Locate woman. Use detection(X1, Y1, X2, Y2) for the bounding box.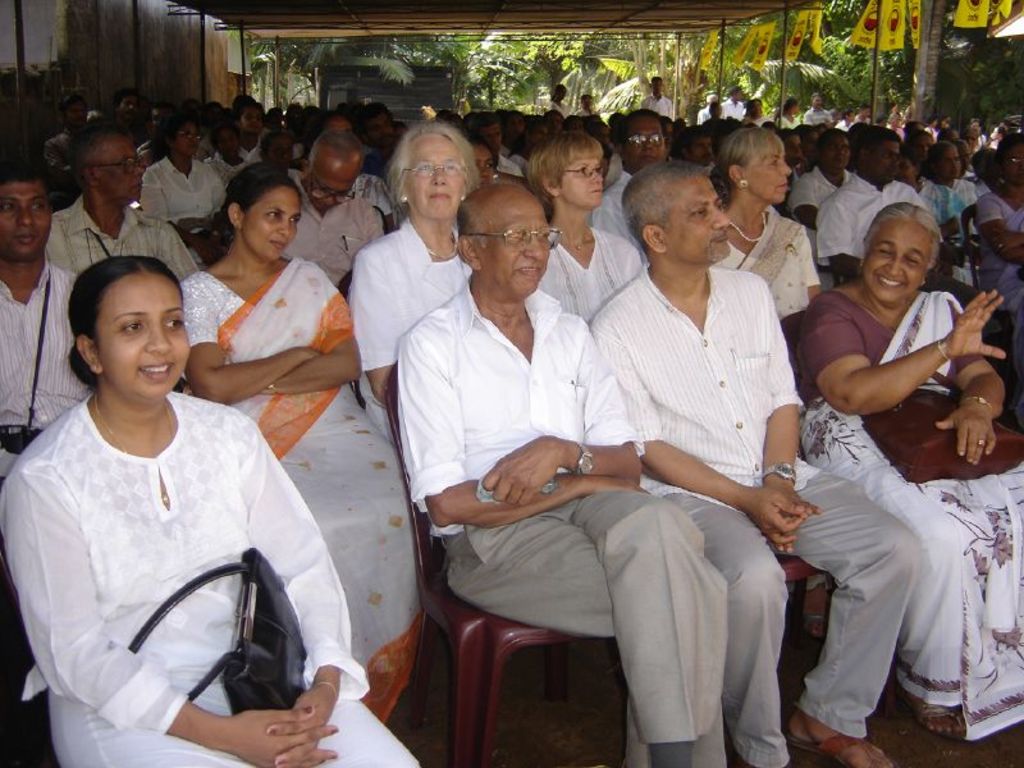
detection(965, 128, 1023, 367).
